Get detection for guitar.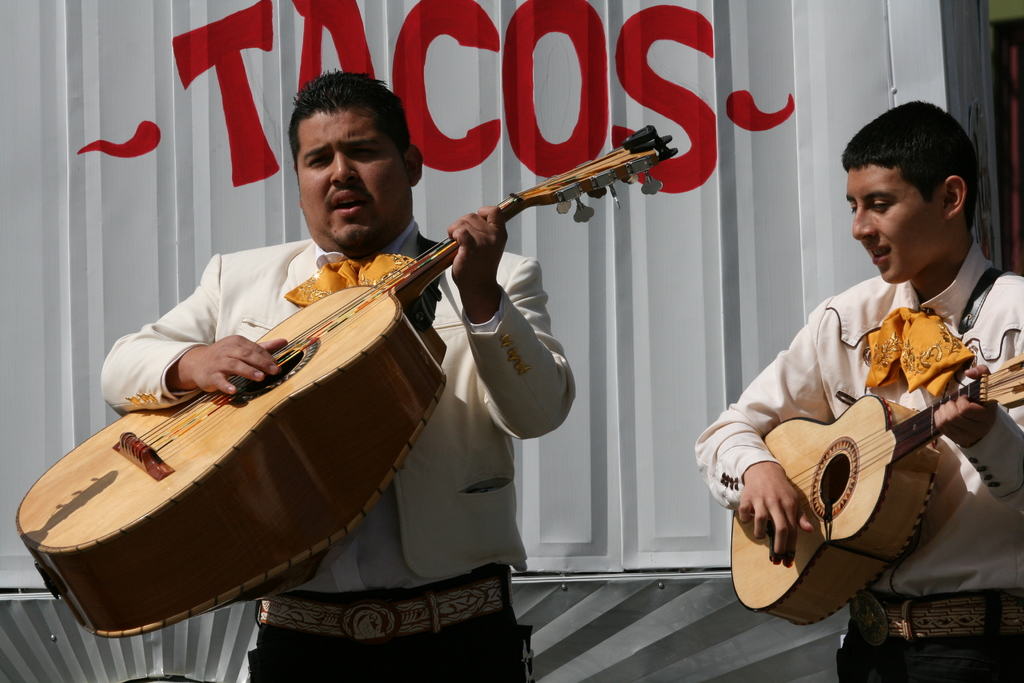
Detection: 740, 313, 1002, 612.
